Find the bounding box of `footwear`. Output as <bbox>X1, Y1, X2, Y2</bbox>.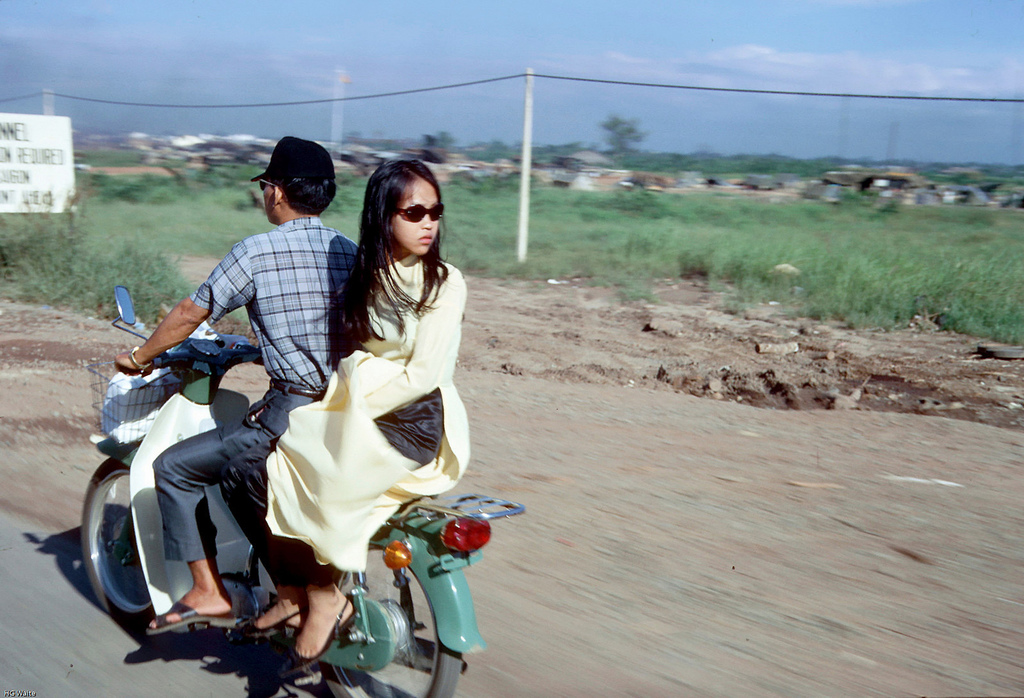
<bbox>280, 597, 360, 678</bbox>.
